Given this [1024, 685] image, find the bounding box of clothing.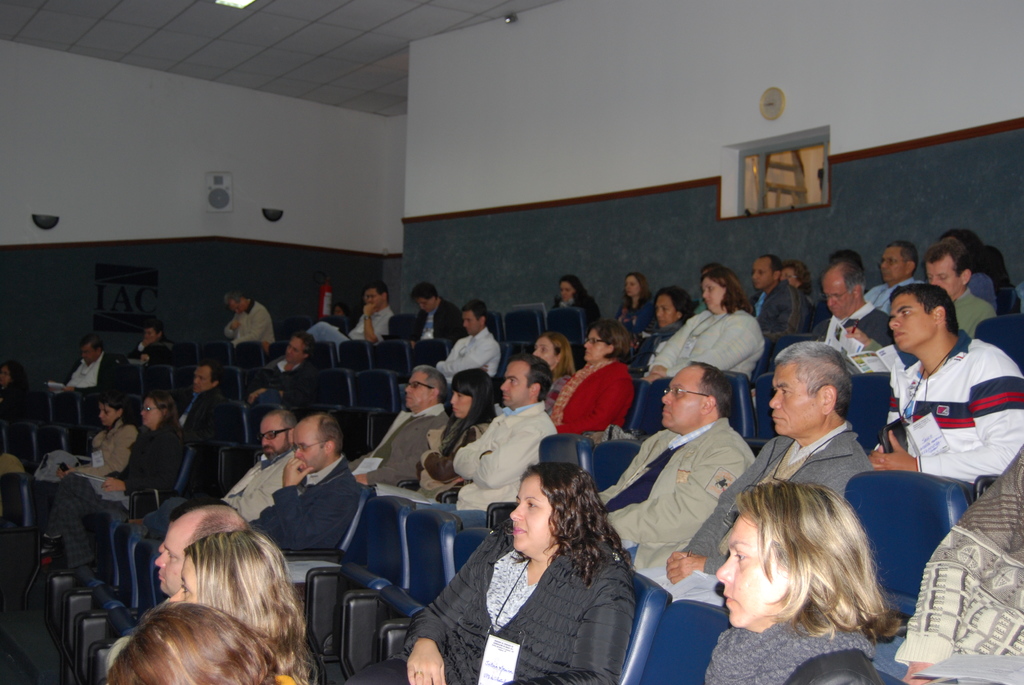
pyautogui.locateOnScreen(741, 279, 813, 342).
